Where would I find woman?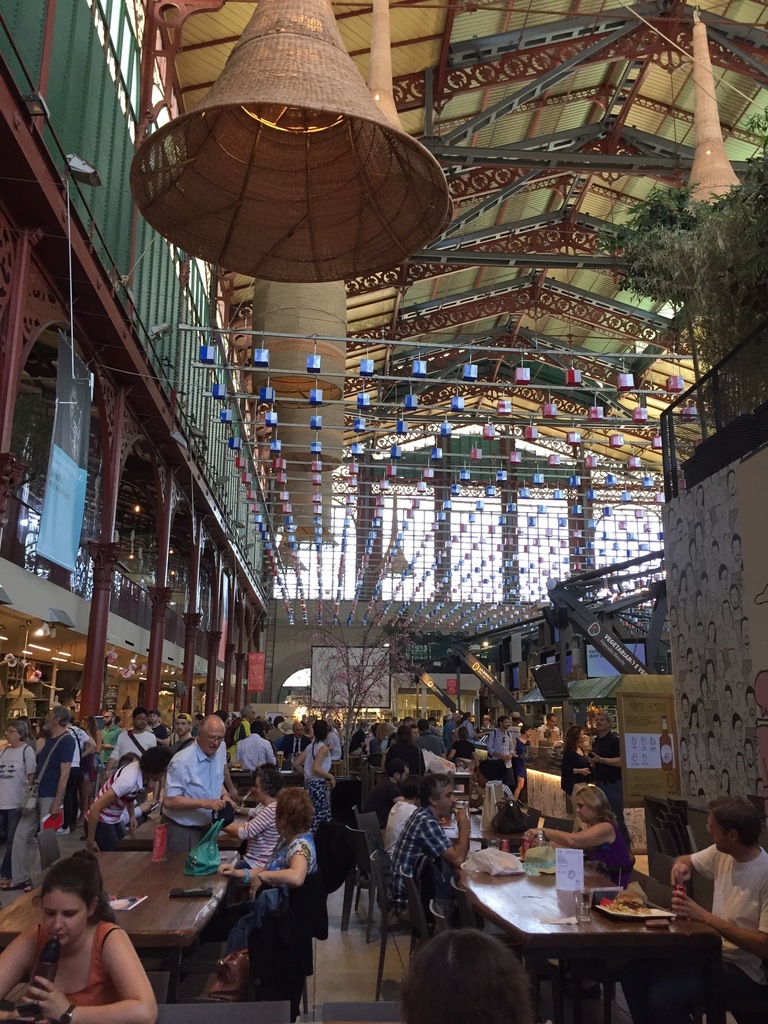
At (left=512, top=726, right=532, bottom=799).
